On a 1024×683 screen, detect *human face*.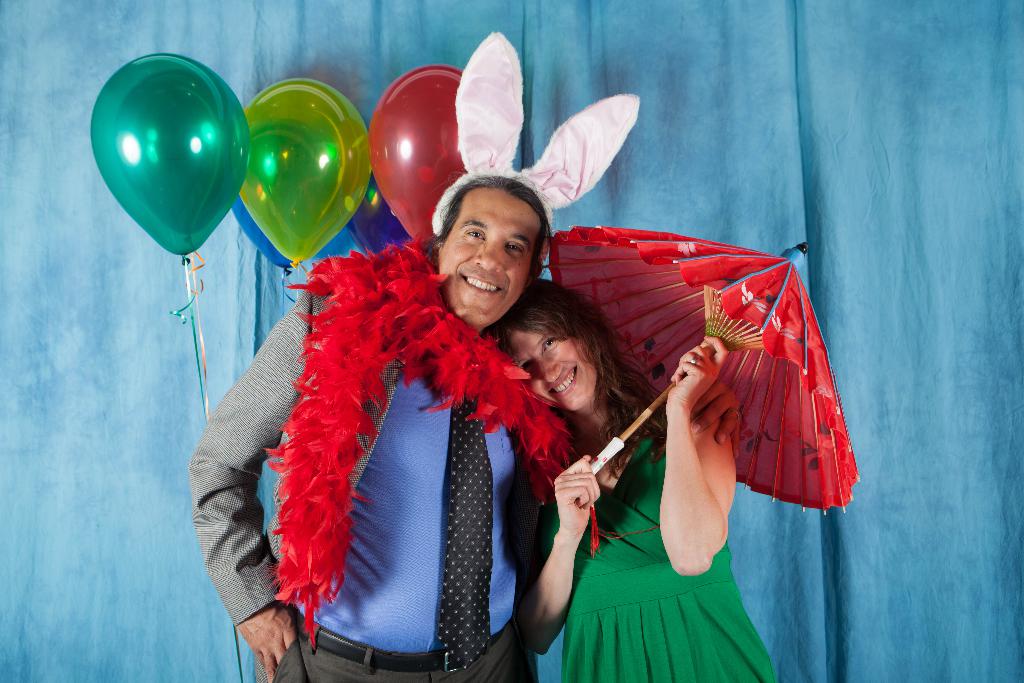
[437, 186, 536, 335].
